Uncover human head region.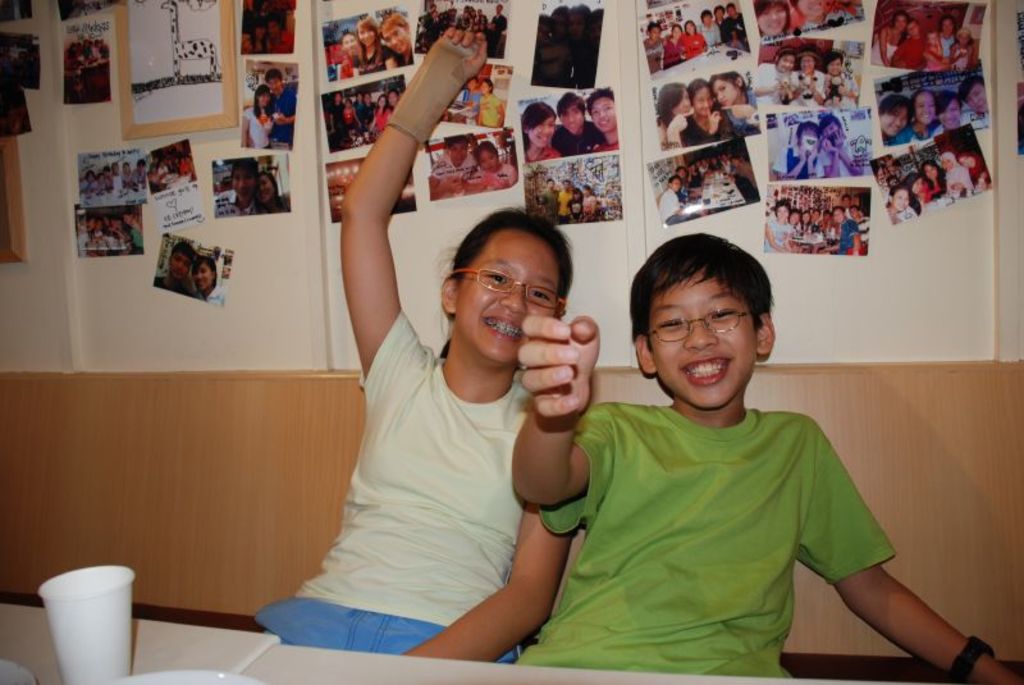
Uncovered: (613, 233, 786, 416).
